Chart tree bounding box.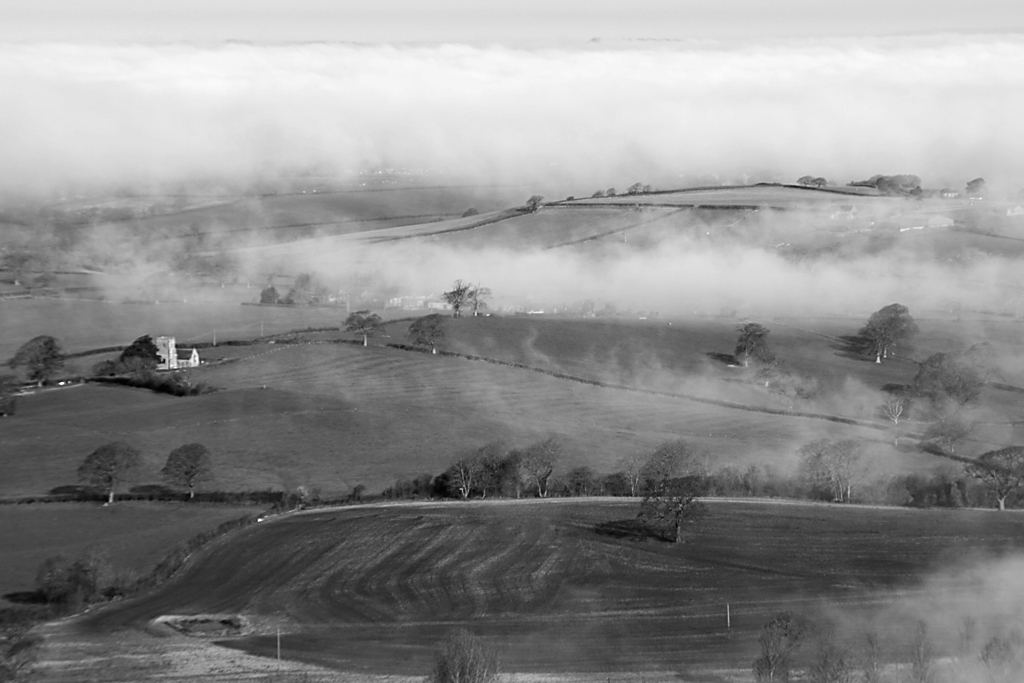
Charted: bbox(0, 236, 42, 286).
